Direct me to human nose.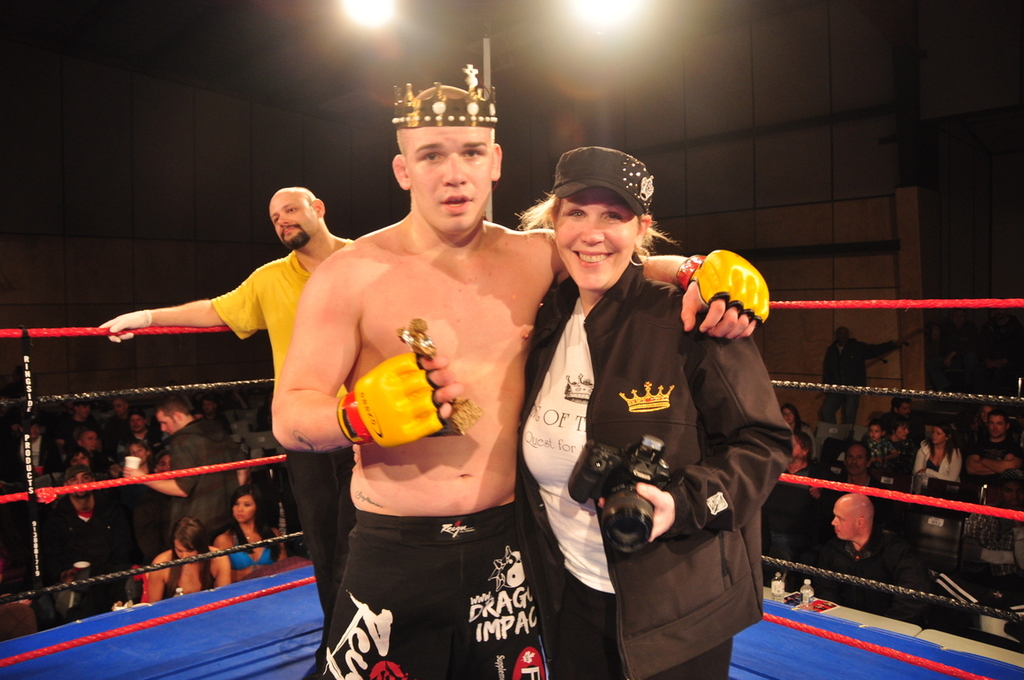
Direction: bbox(276, 212, 290, 228).
